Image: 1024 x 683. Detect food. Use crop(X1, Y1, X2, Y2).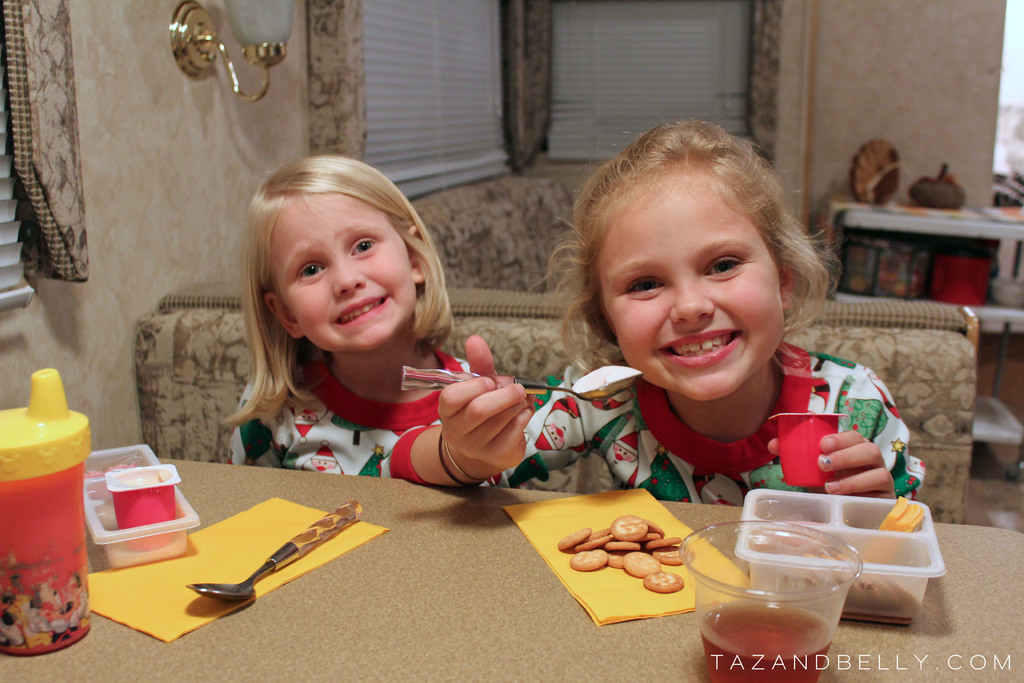
crop(877, 495, 925, 537).
